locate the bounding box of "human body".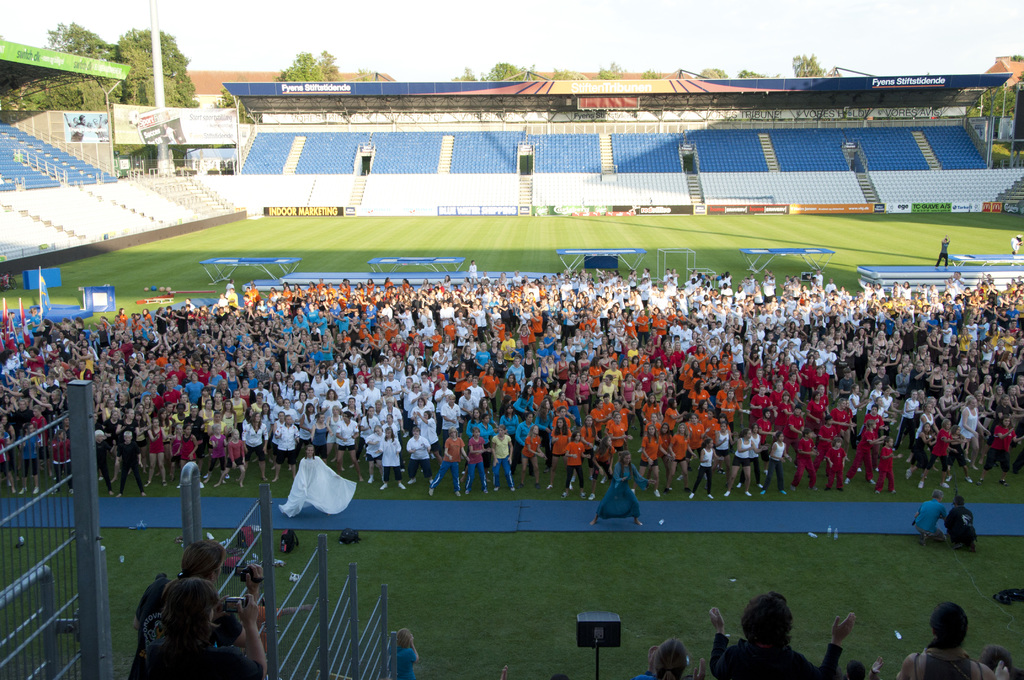
Bounding box: detection(922, 366, 931, 381).
